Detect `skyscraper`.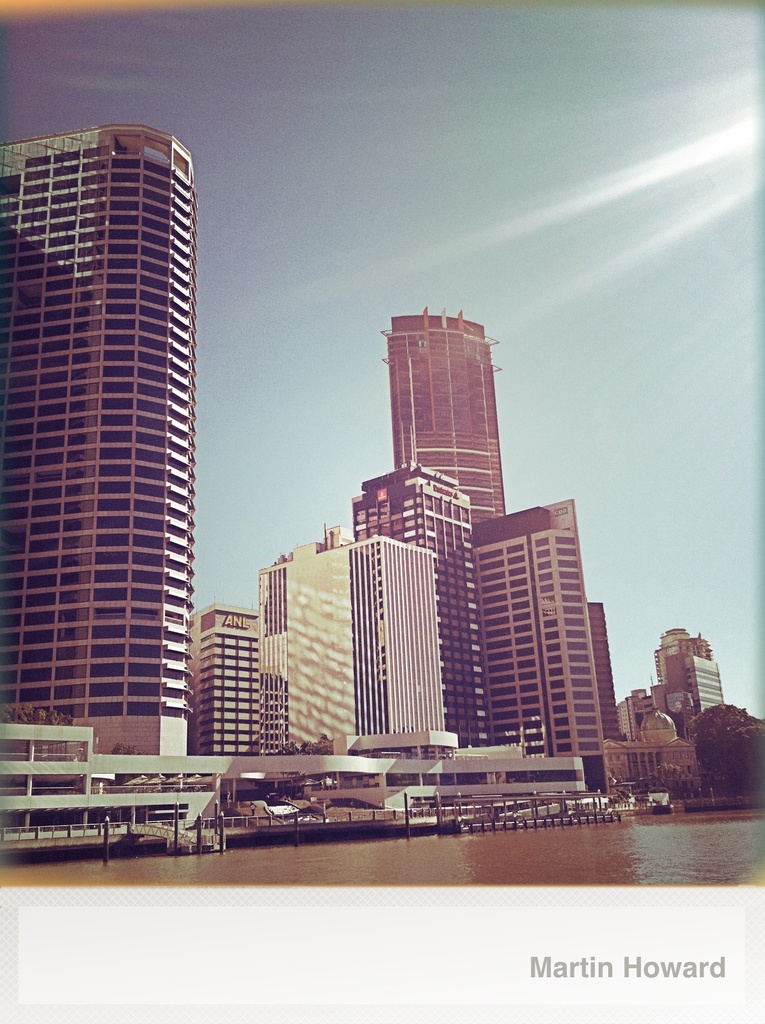
Detected at [x1=583, y1=598, x2=620, y2=748].
